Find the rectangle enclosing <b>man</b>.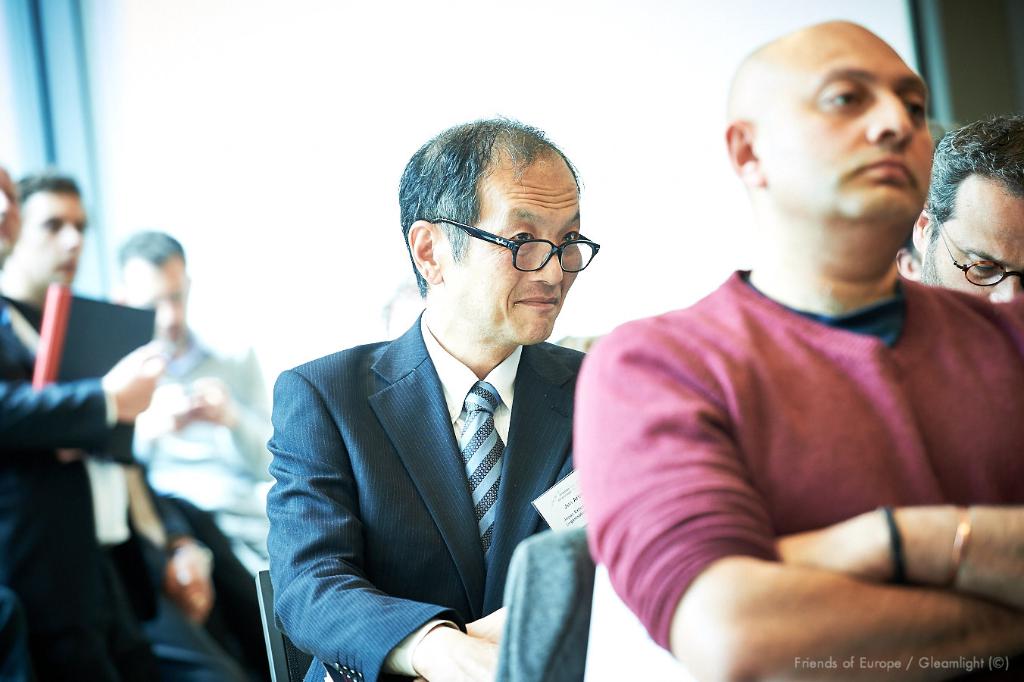
BBox(0, 168, 166, 681).
